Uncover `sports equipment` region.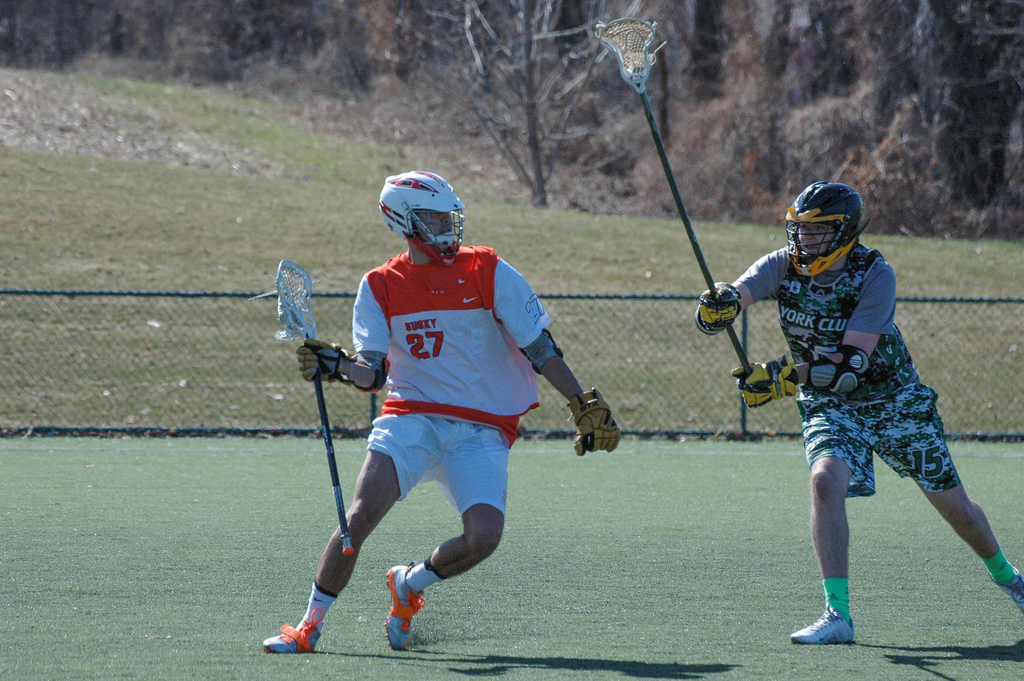
Uncovered: 519,329,563,377.
